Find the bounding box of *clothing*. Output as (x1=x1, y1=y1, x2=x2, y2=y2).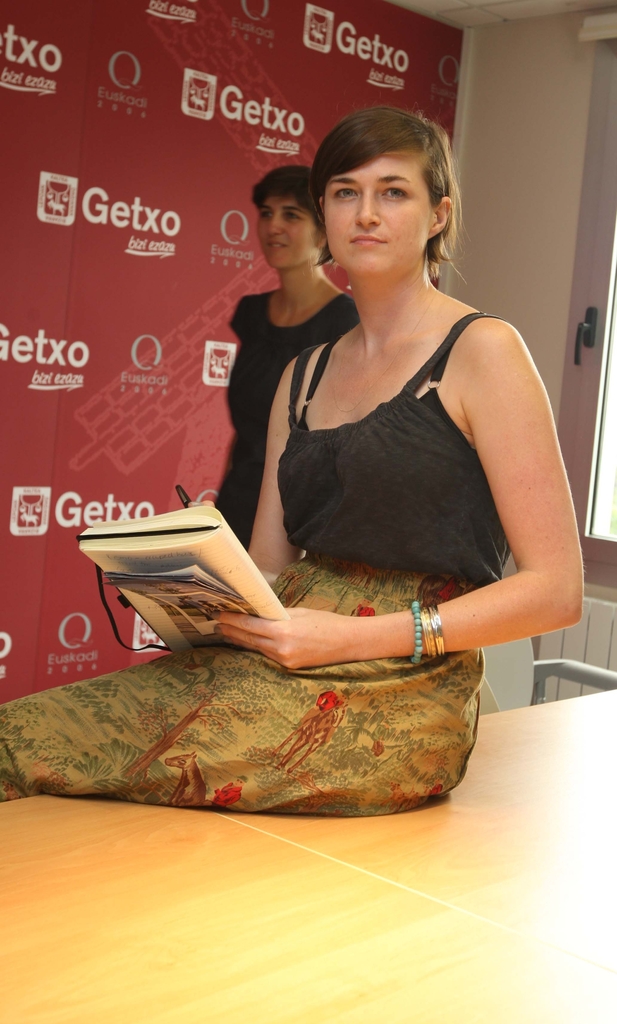
(x1=107, y1=324, x2=513, y2=822).
